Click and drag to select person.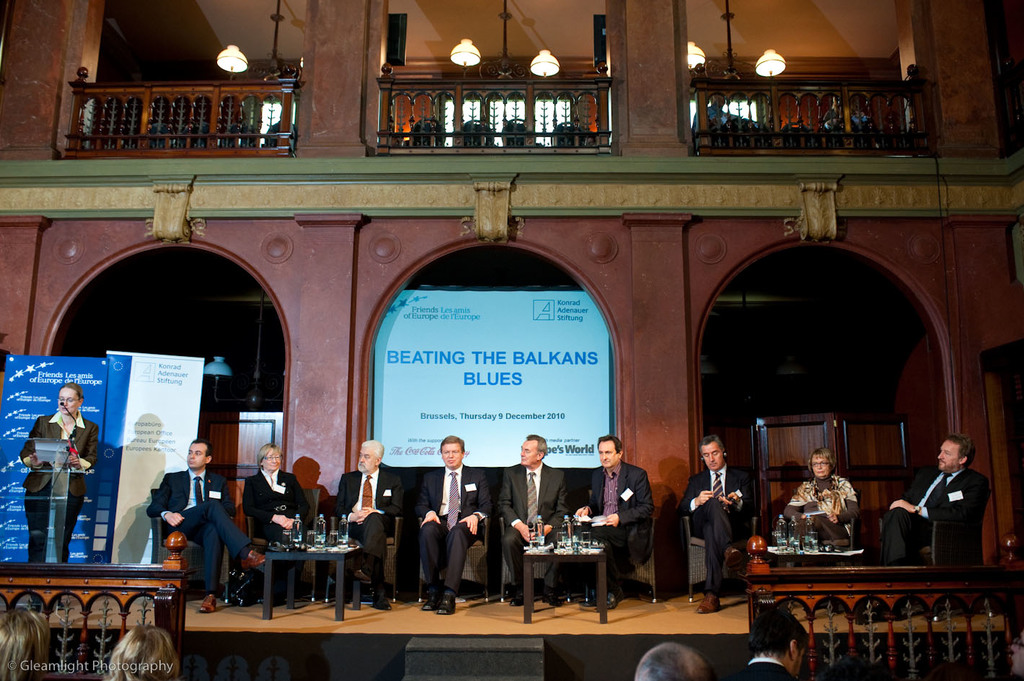
Selection: <box>573,435,658,611</box>.
